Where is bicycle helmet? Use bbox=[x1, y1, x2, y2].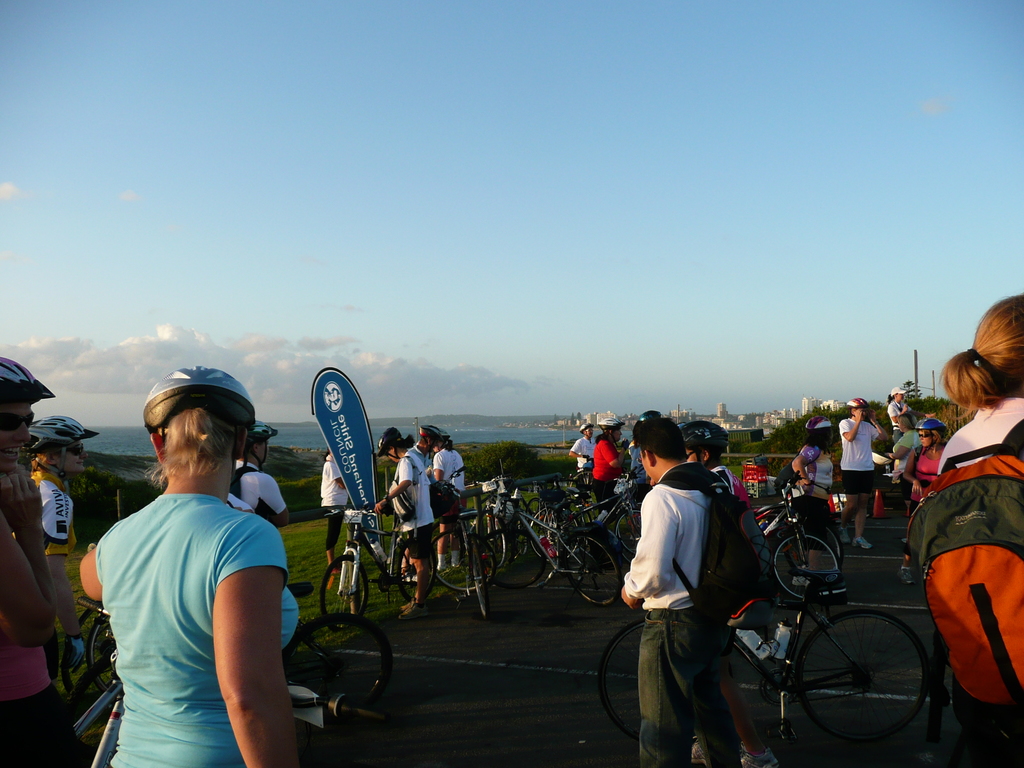
bbox=[910, 417, 946, 430].
